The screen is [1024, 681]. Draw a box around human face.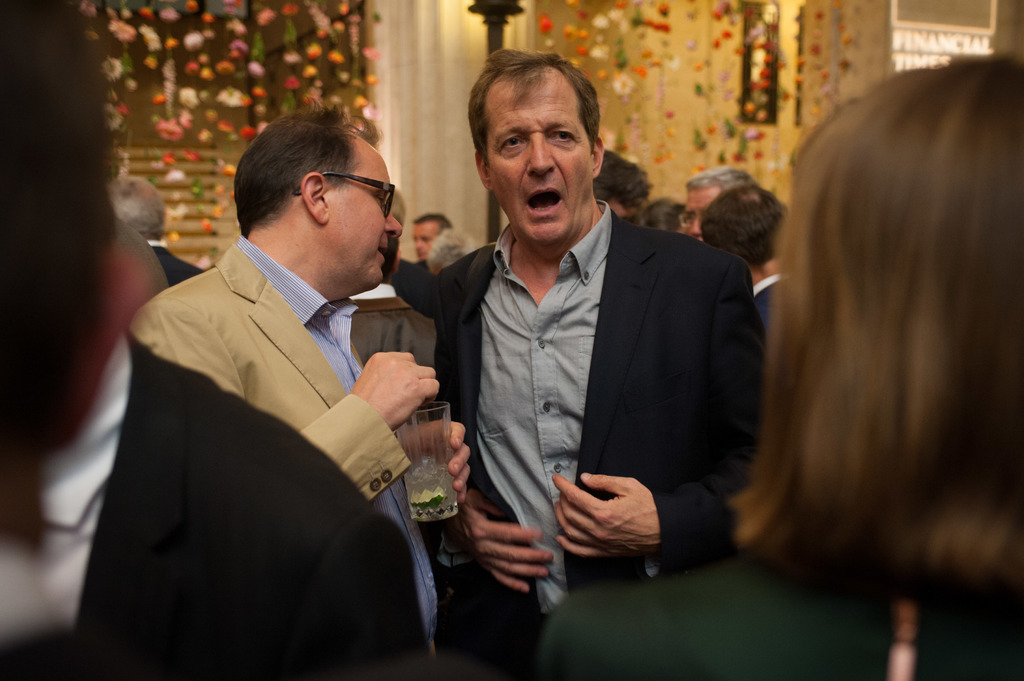
region(485, 68, 593, 242).
